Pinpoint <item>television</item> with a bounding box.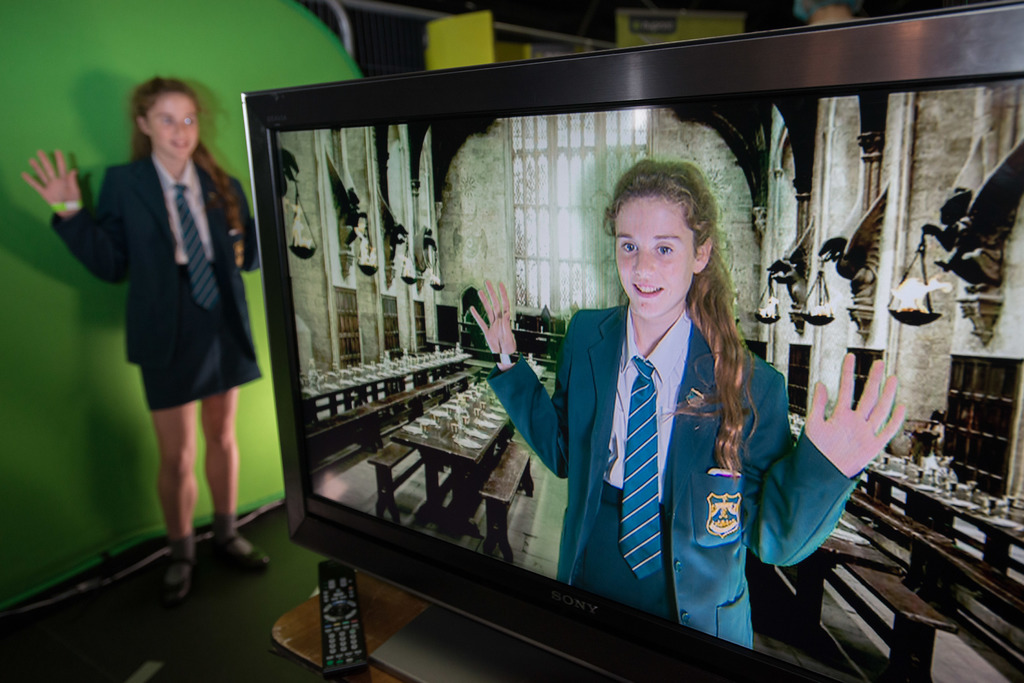
l=238, t=0, r=1023, b=680.
